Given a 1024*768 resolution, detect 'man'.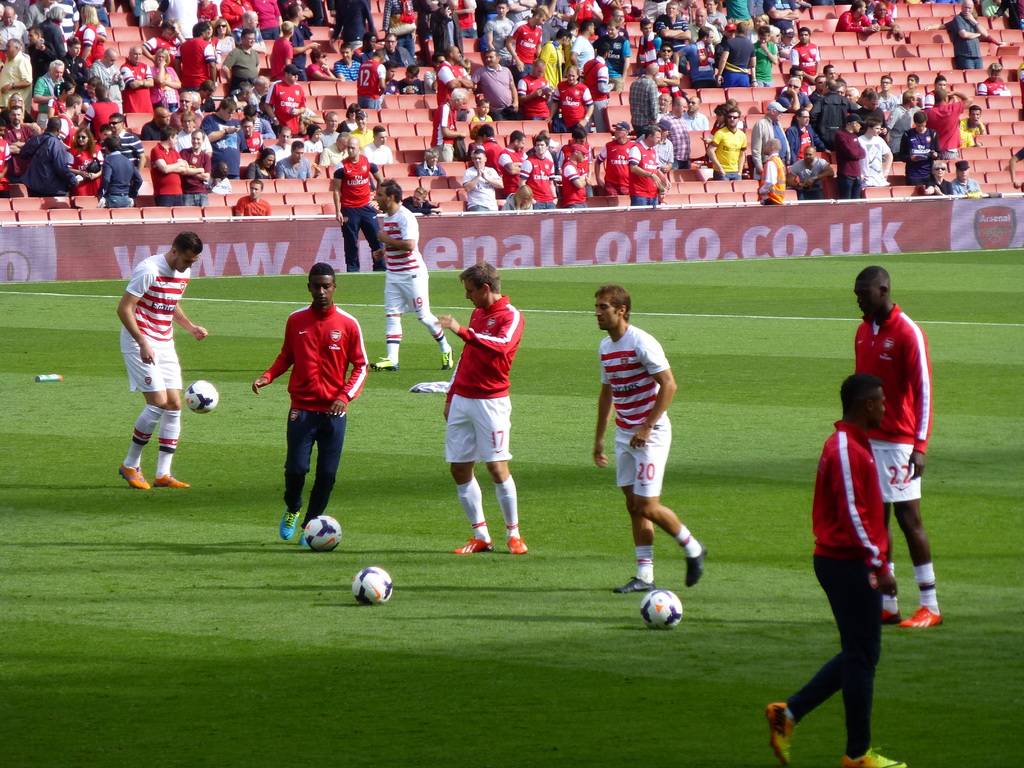
l=322, t=42, r=357, b=79.
